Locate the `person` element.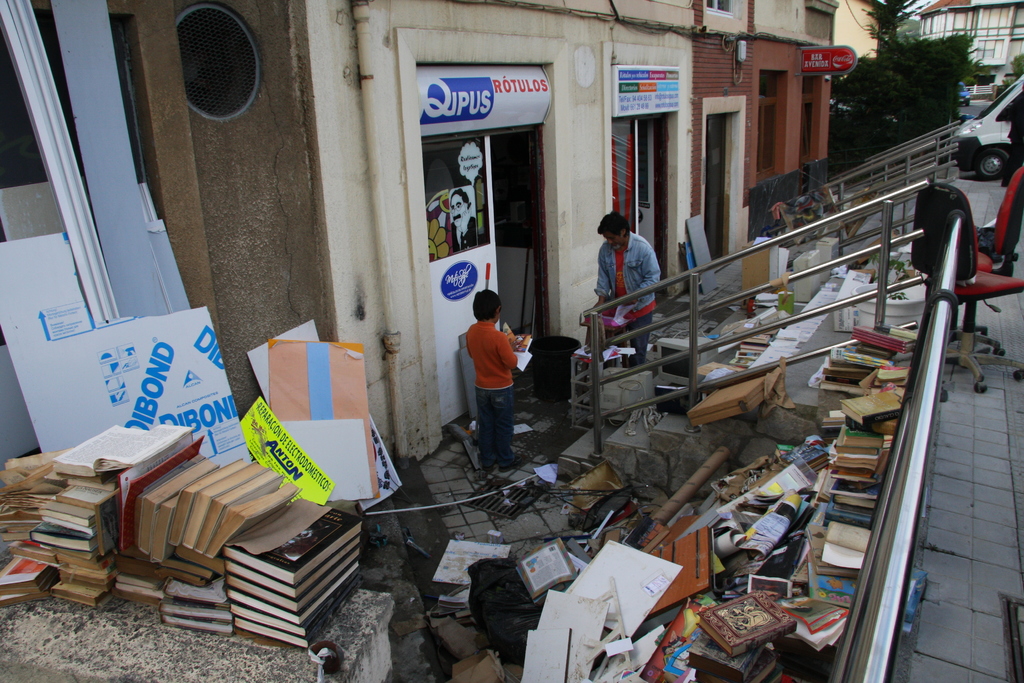
Element bbox: (594, 210, 662, 372).
